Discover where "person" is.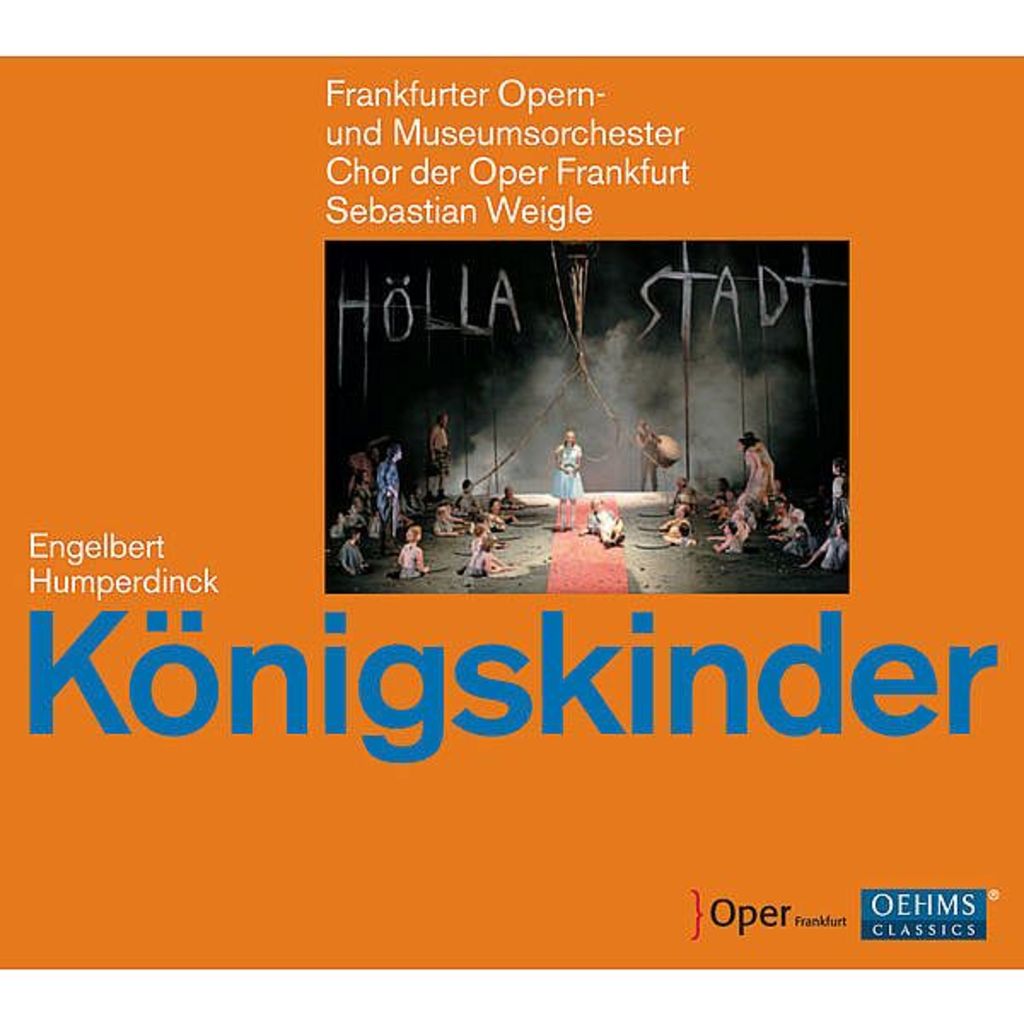
Discovered at locate(748, 425, 778, 512).
